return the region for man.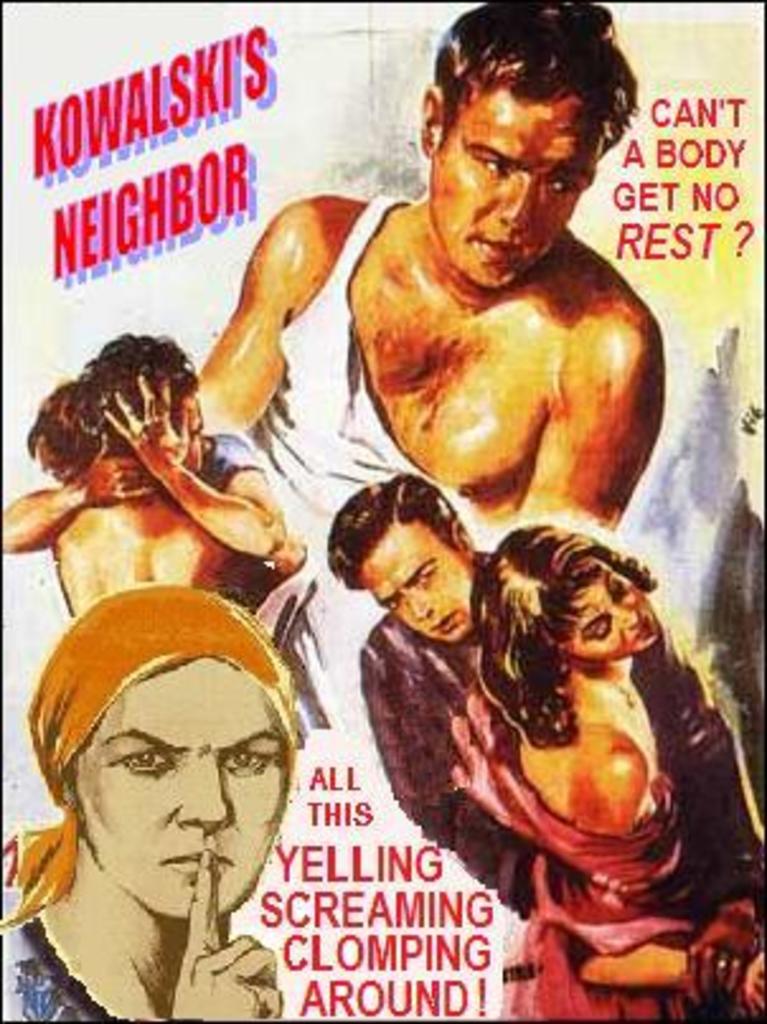
rect(150, 5, 663, 732).
